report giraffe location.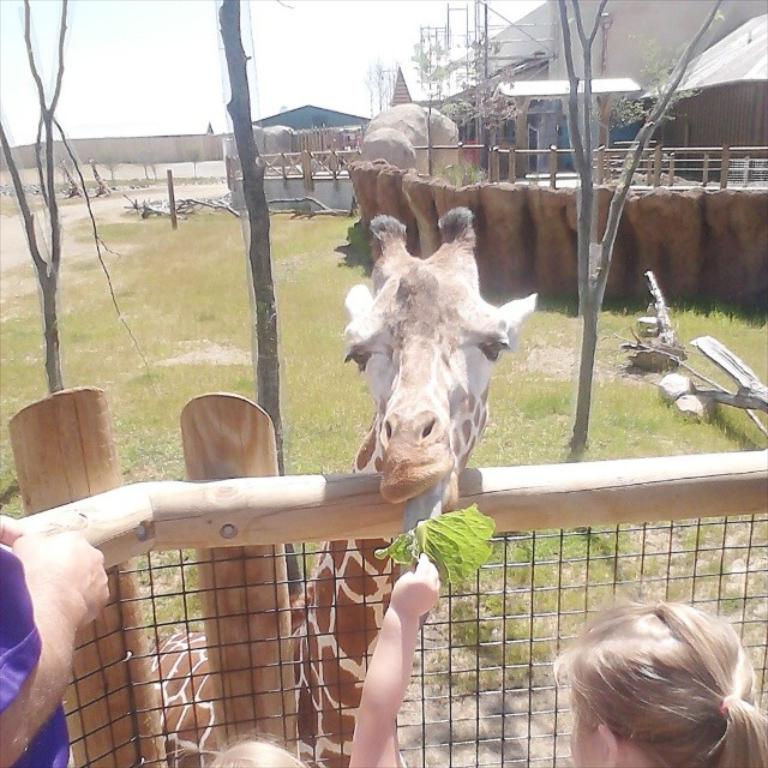
Report: [x1=151, y1=211, x2=545, y2=767].
